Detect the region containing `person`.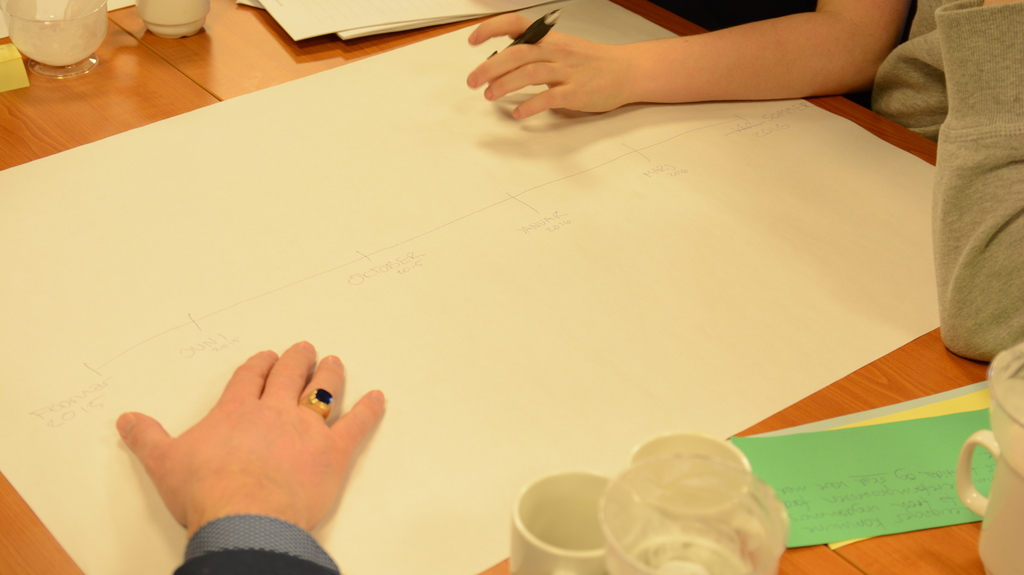
{"x1": 872, "y1": 0, "x2": 1023, "y2": 366}.
